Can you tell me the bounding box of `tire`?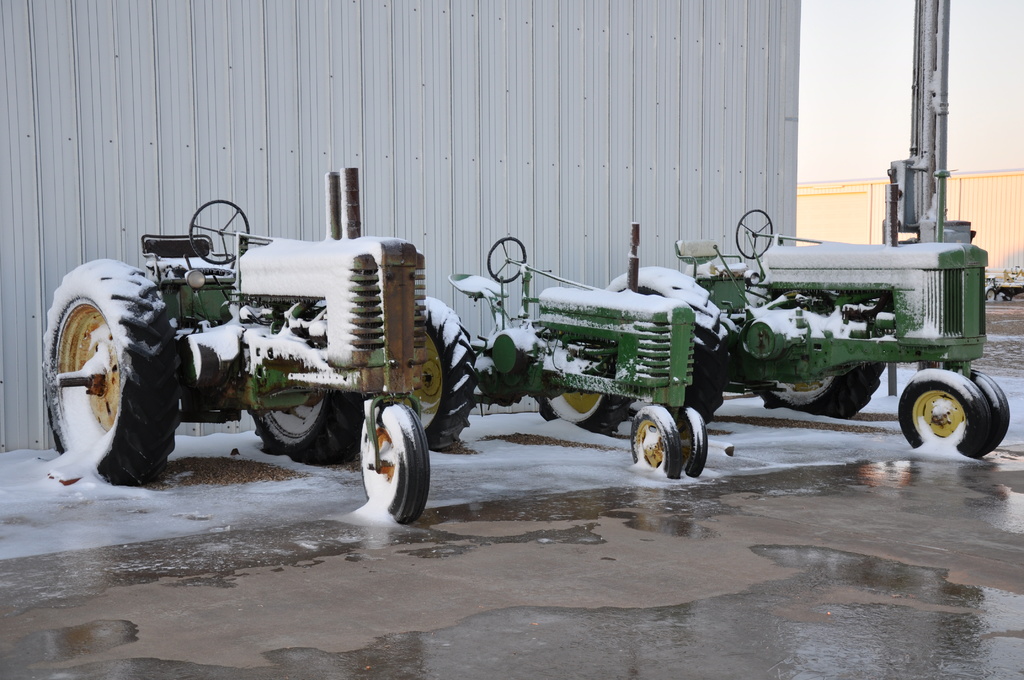
select_region(536, 391, 636, 437).
